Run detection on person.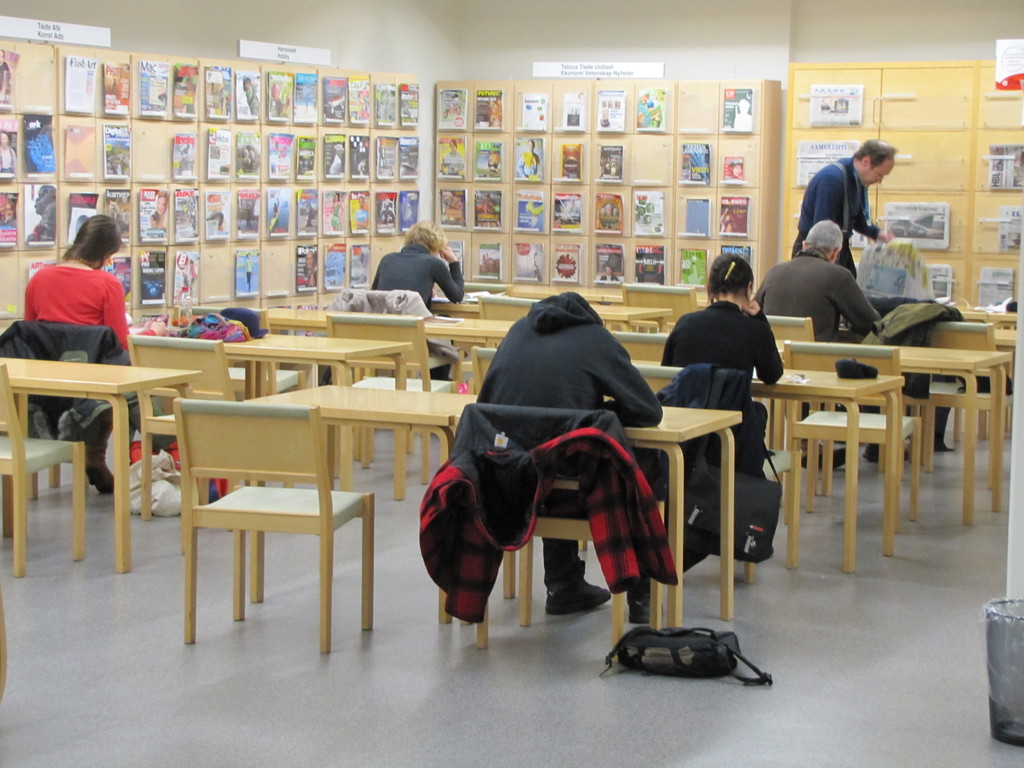
Result: {"x1": 607, "y1": 203, "x2": 615, "y2": 216}.
